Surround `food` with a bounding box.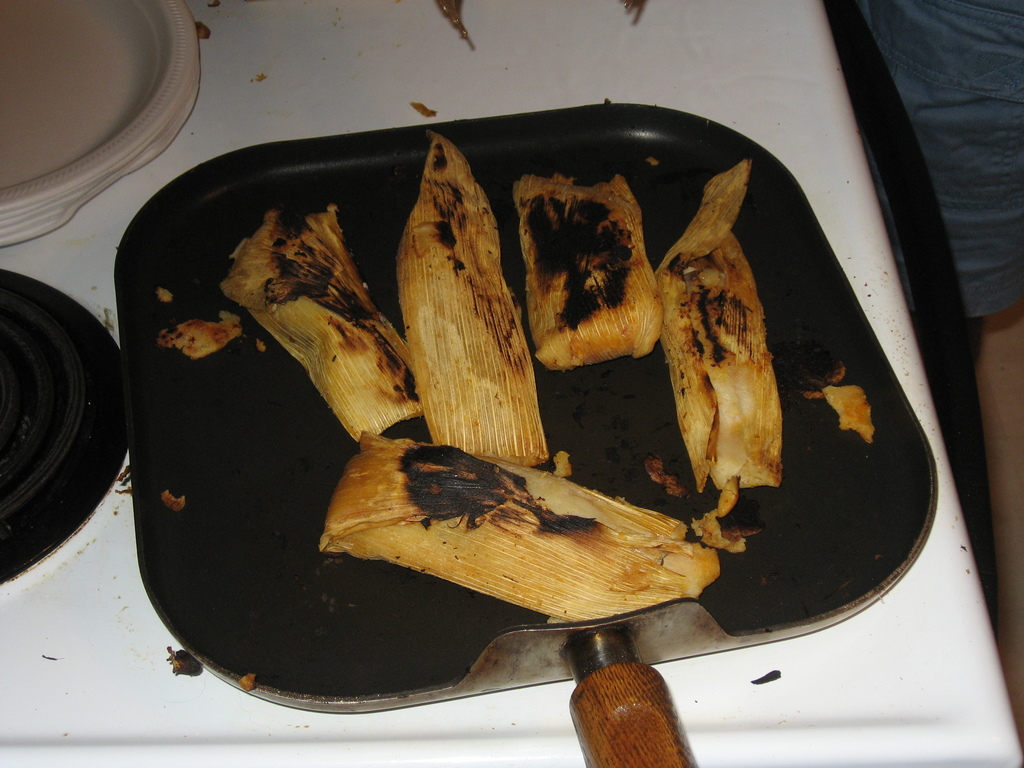
box=[856, 386, 874, 444].
